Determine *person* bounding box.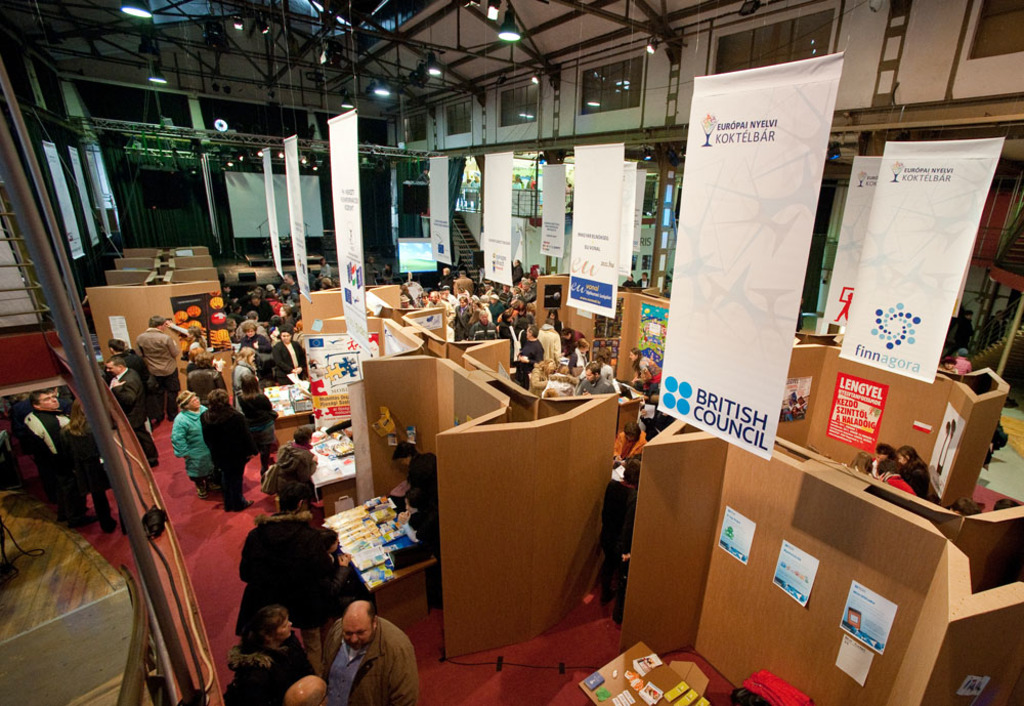
Determined: pyautogui.locateOnScreen(68, 397, 114, 531).
